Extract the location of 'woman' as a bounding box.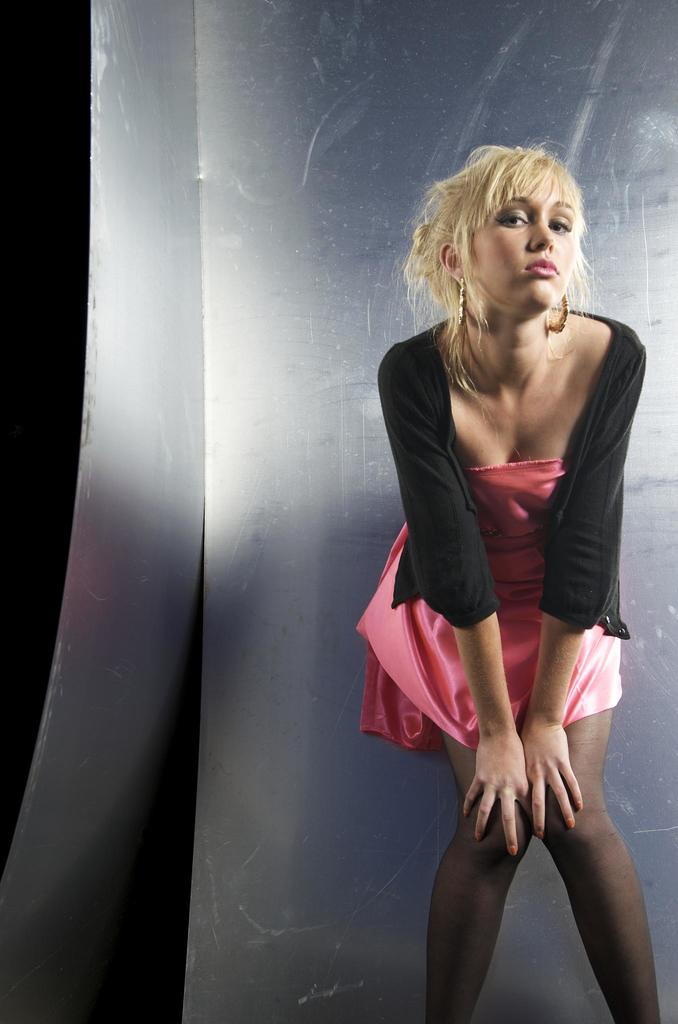
detection(379, 142, 657, 771).
